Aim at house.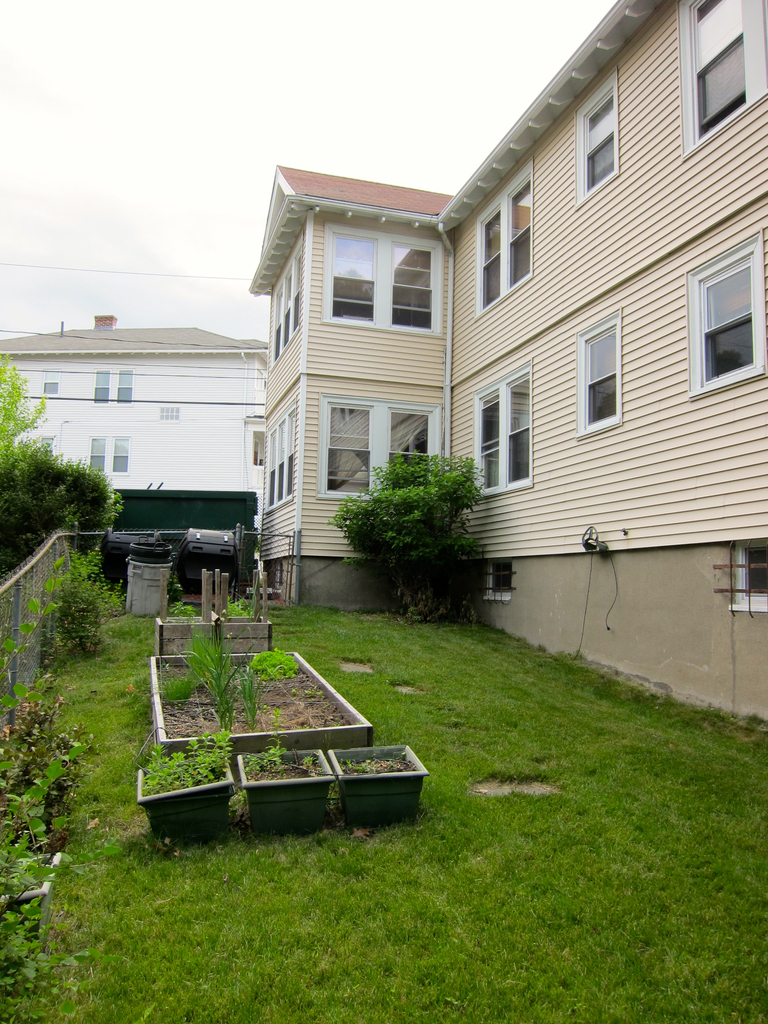
Aimed at left=0, top=316, right=269, bottom=529.
